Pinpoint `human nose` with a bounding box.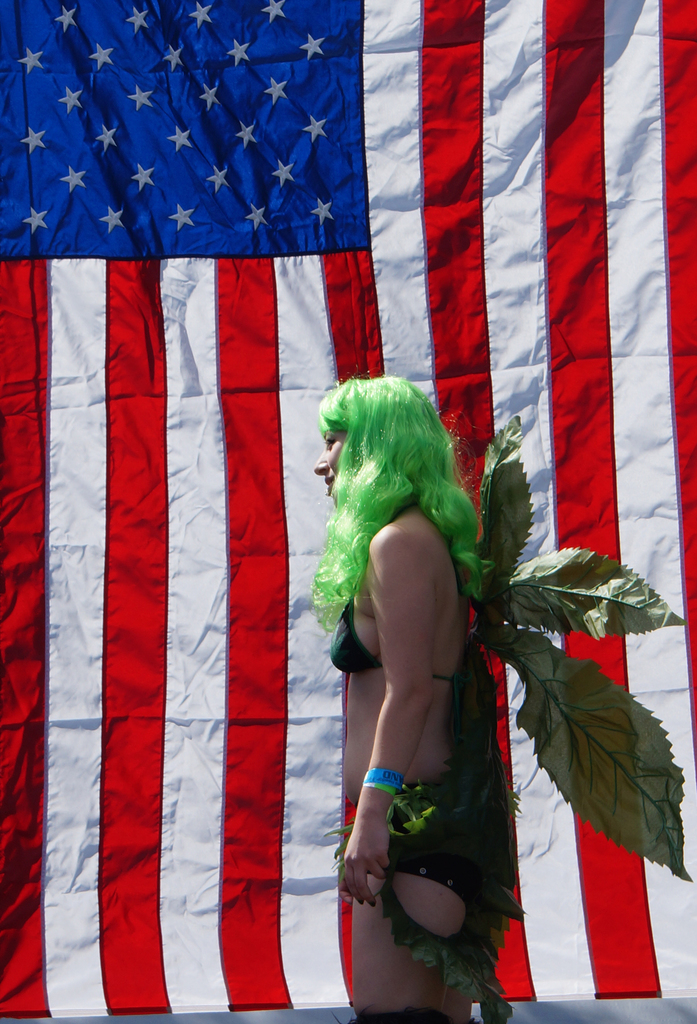
box=[315, 447, 331, 476].
